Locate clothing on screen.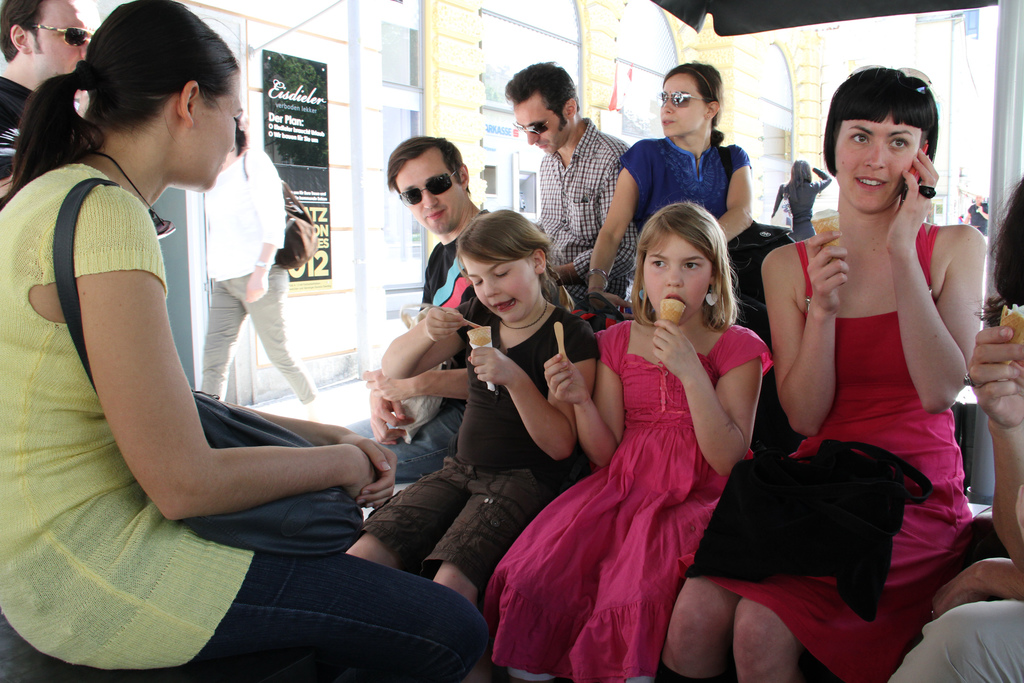
On screen at [left=364, top=302, right=605, bottom=589].
